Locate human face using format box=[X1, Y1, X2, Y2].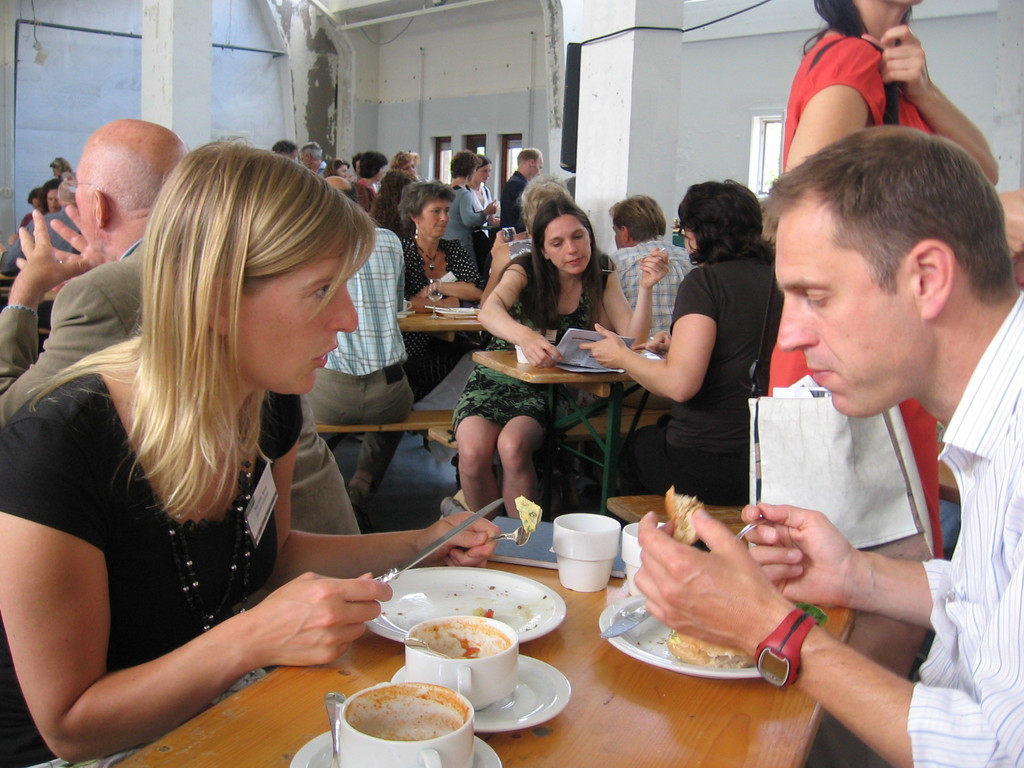
box=[400, 162, 416, 177].
